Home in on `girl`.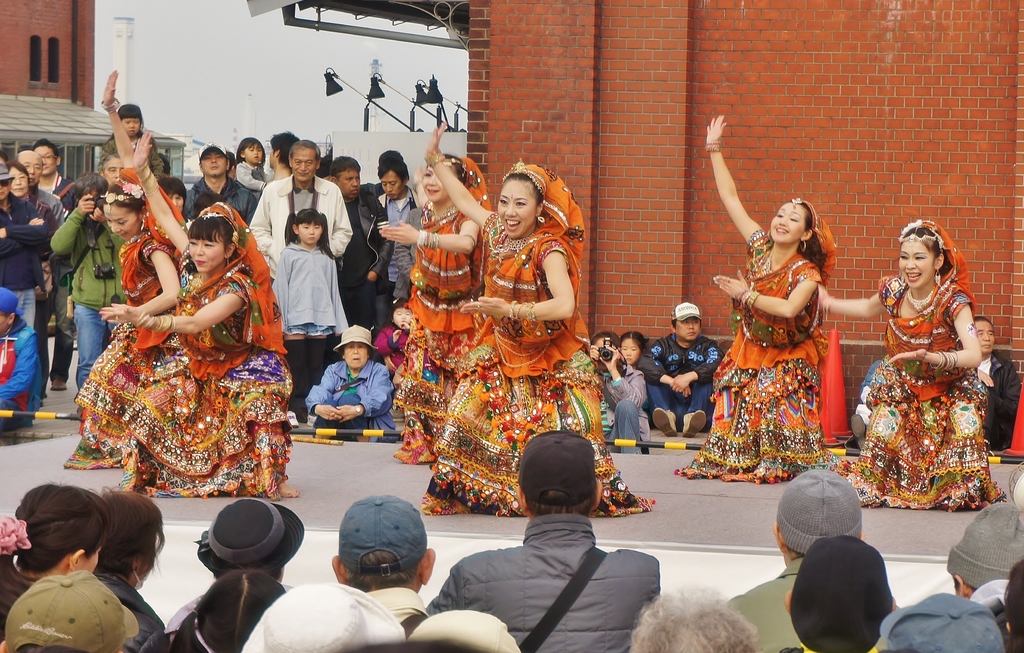
Homed in at bbox=(271, 206, 346, 425).
